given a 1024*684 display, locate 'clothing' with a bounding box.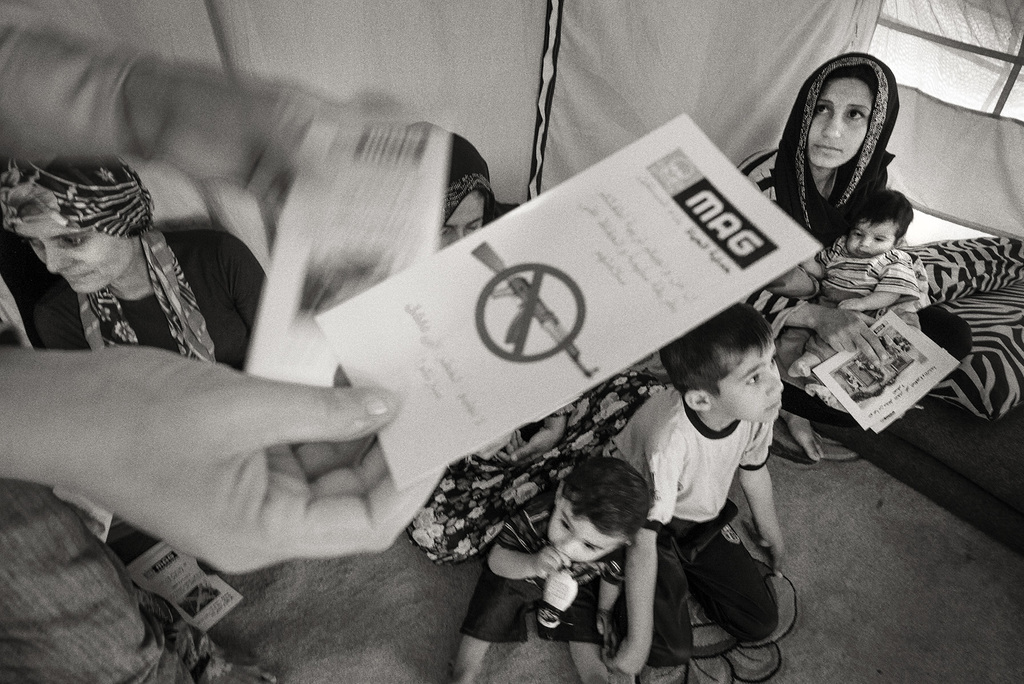
Located: 616 359 806 659.
